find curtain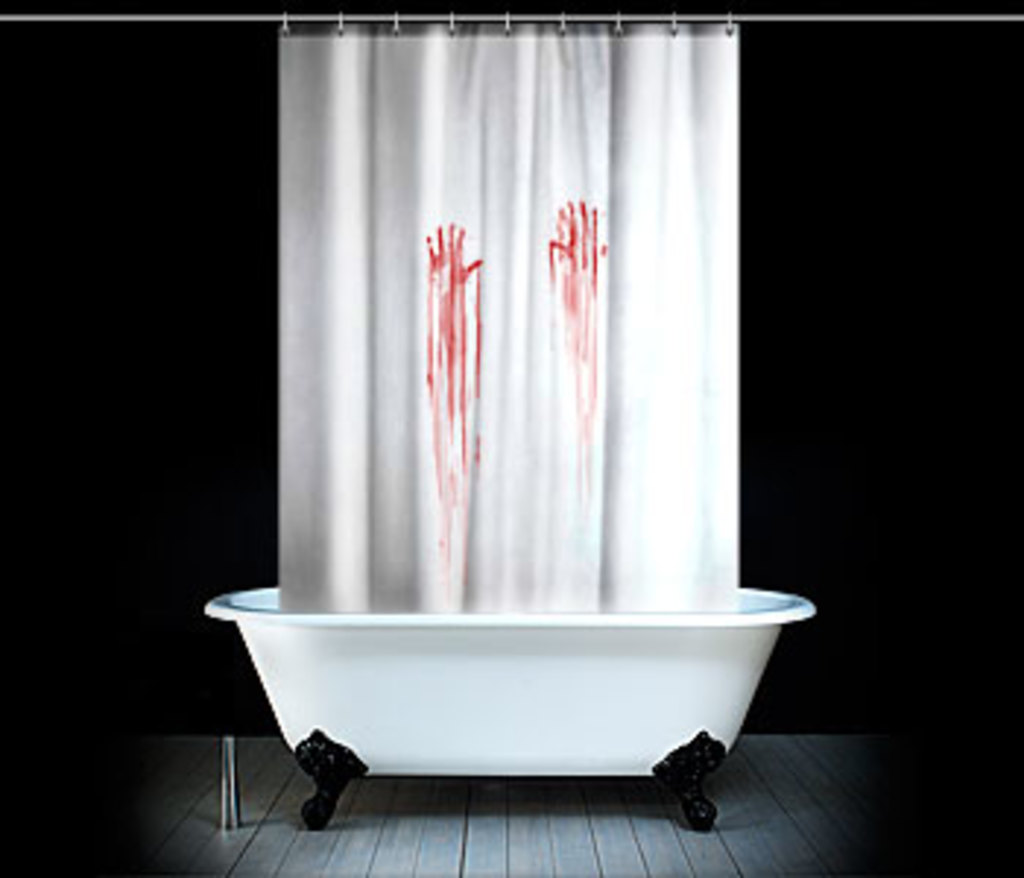
detection(272, 0, 729, 594)
